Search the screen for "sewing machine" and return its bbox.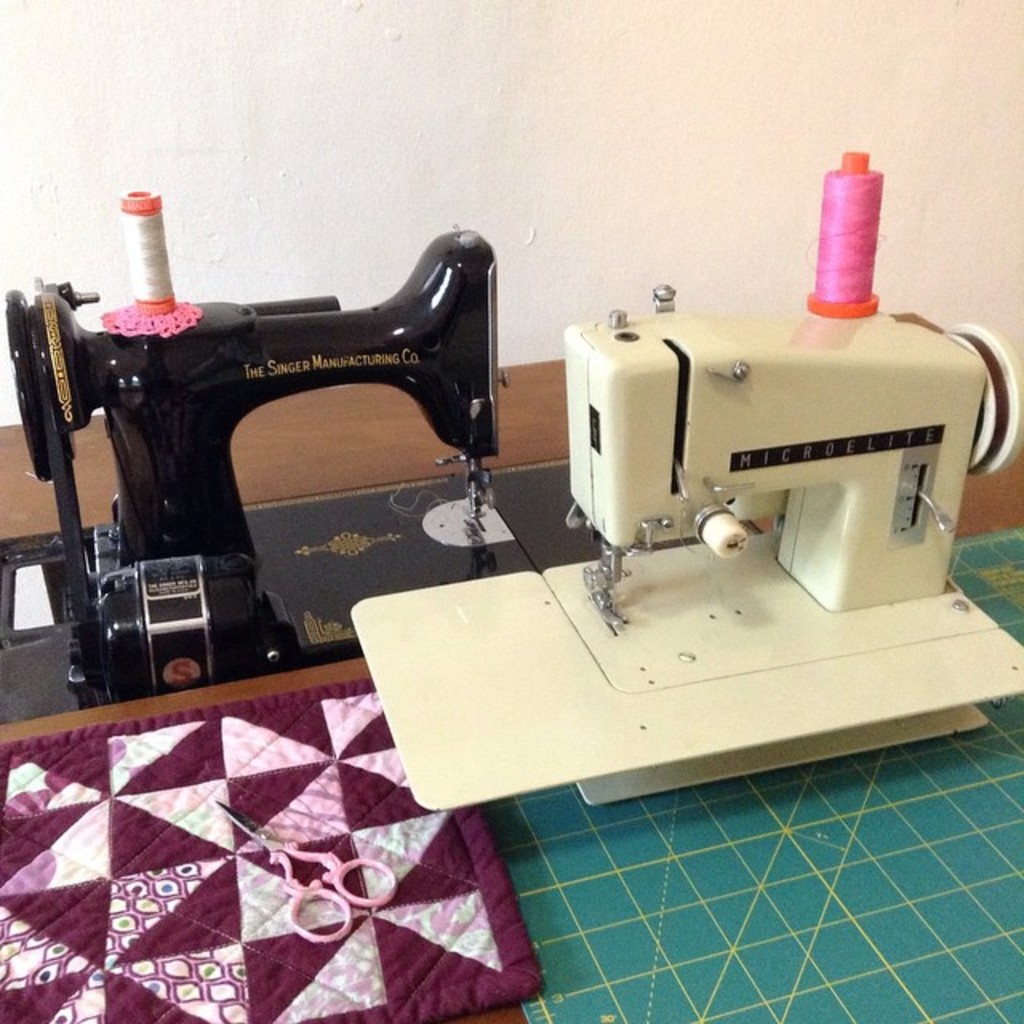
Found: 352:146:1022:810.
